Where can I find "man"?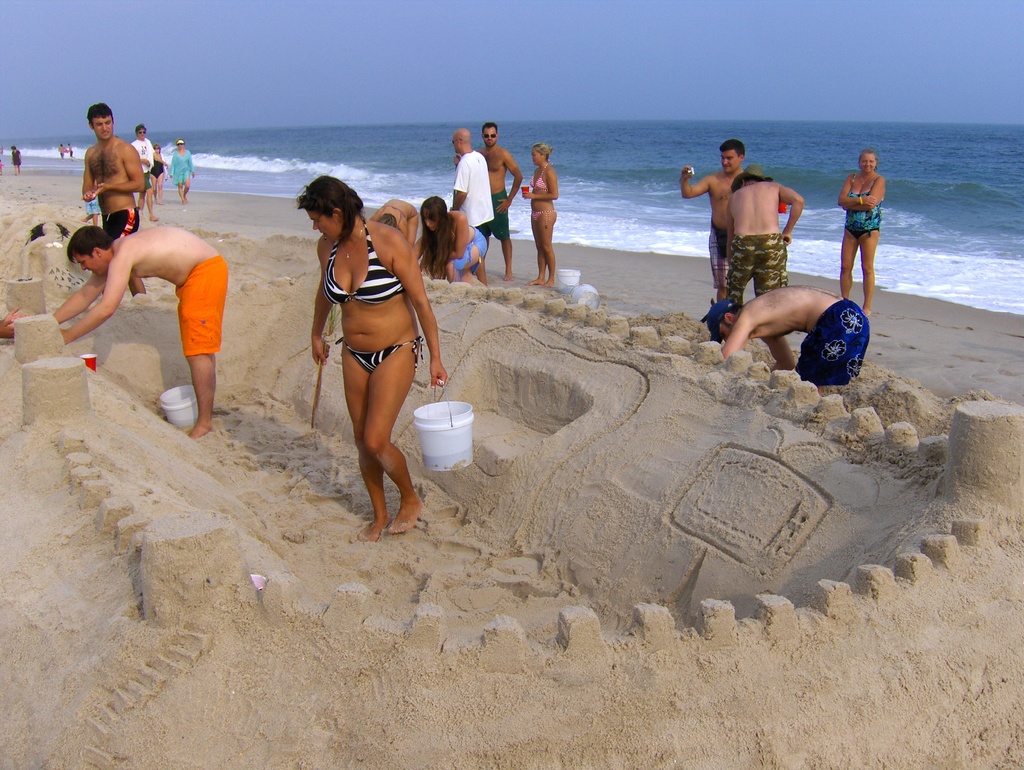
You can find it at l=3, t=225, r=228, b=442.
